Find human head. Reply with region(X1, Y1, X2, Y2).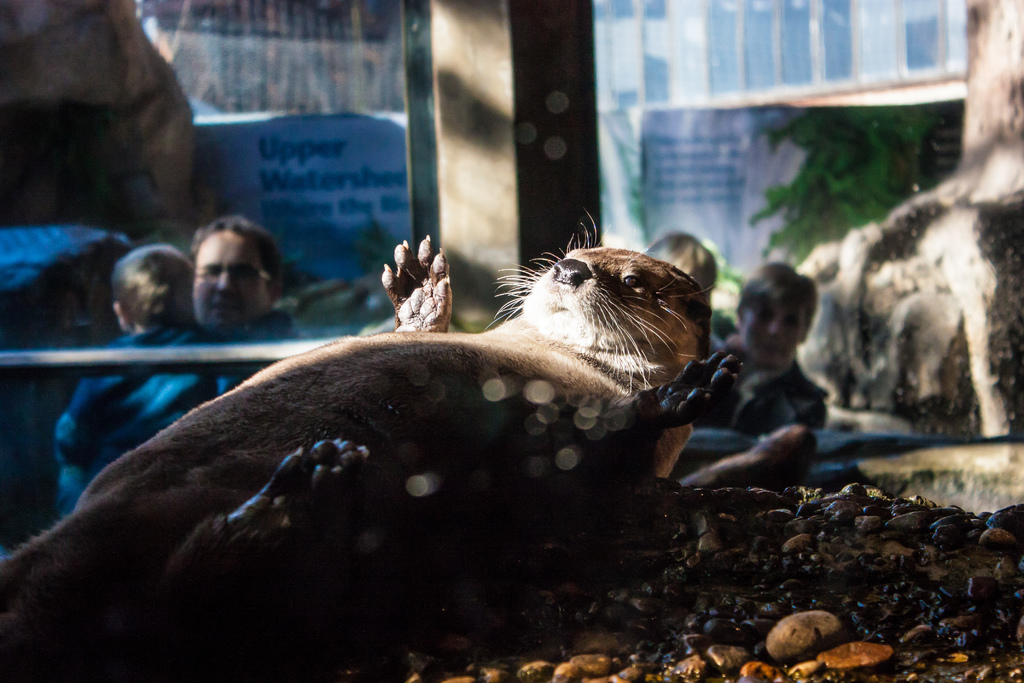
region(110, 248, 198, 339).
